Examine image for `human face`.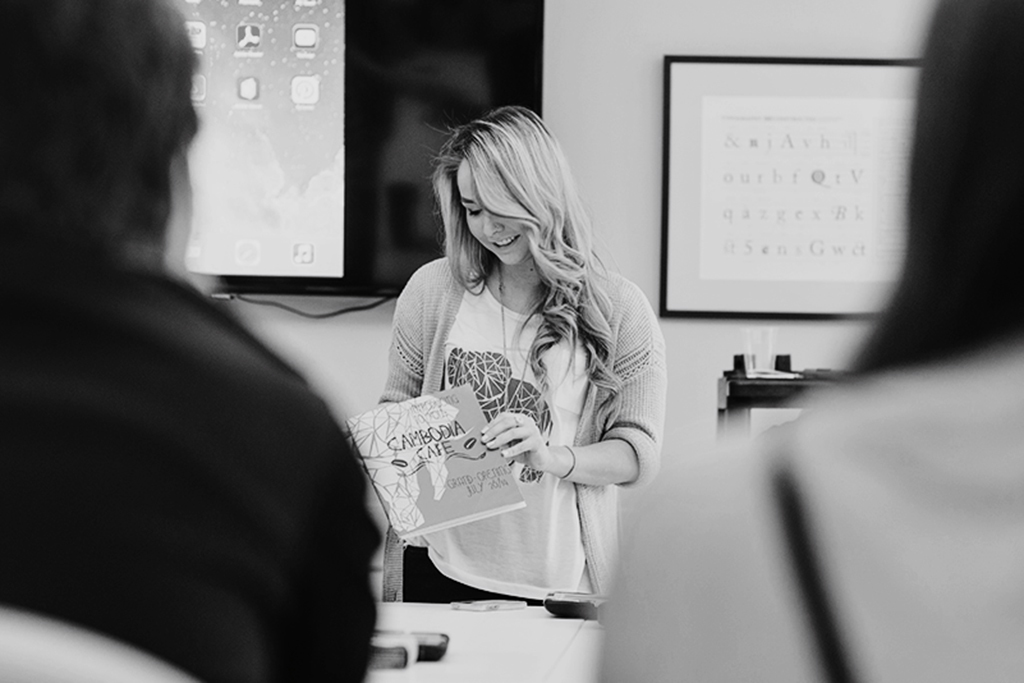
Examination result: bbox(456, 159, 529, 265).
